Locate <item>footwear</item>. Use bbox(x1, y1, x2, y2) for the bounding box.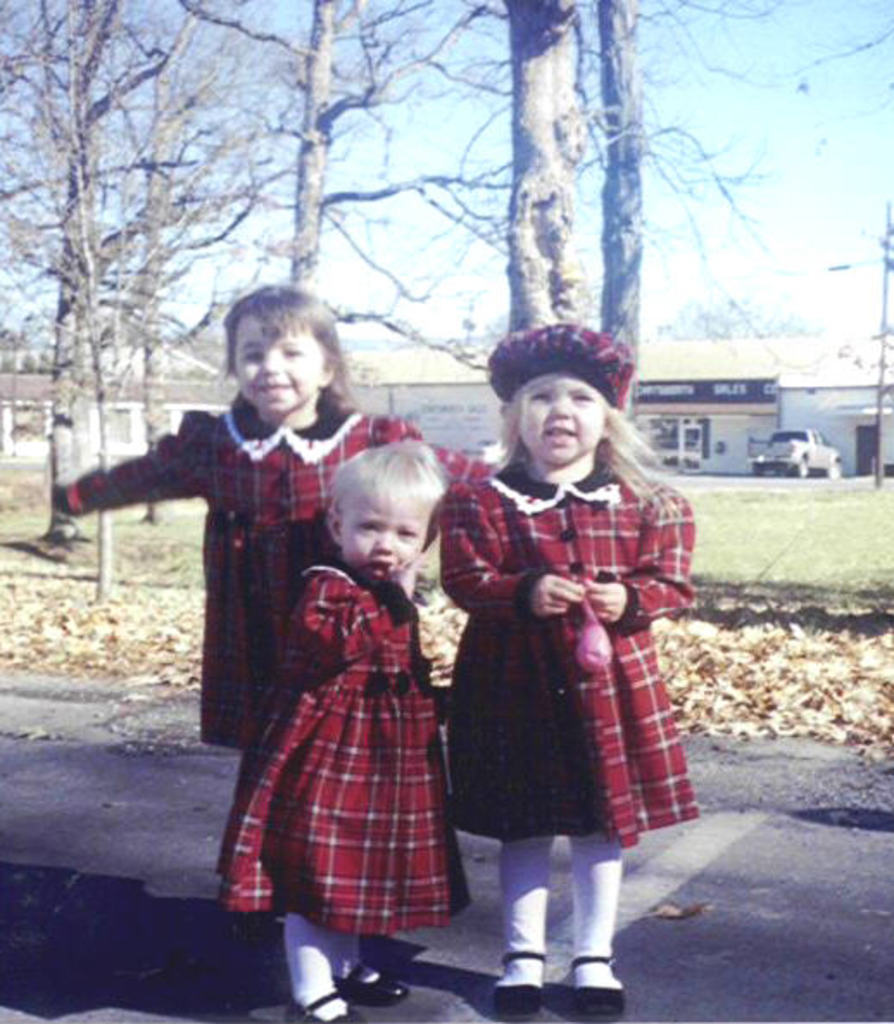
bbox(570, 955, 628, 1021).
